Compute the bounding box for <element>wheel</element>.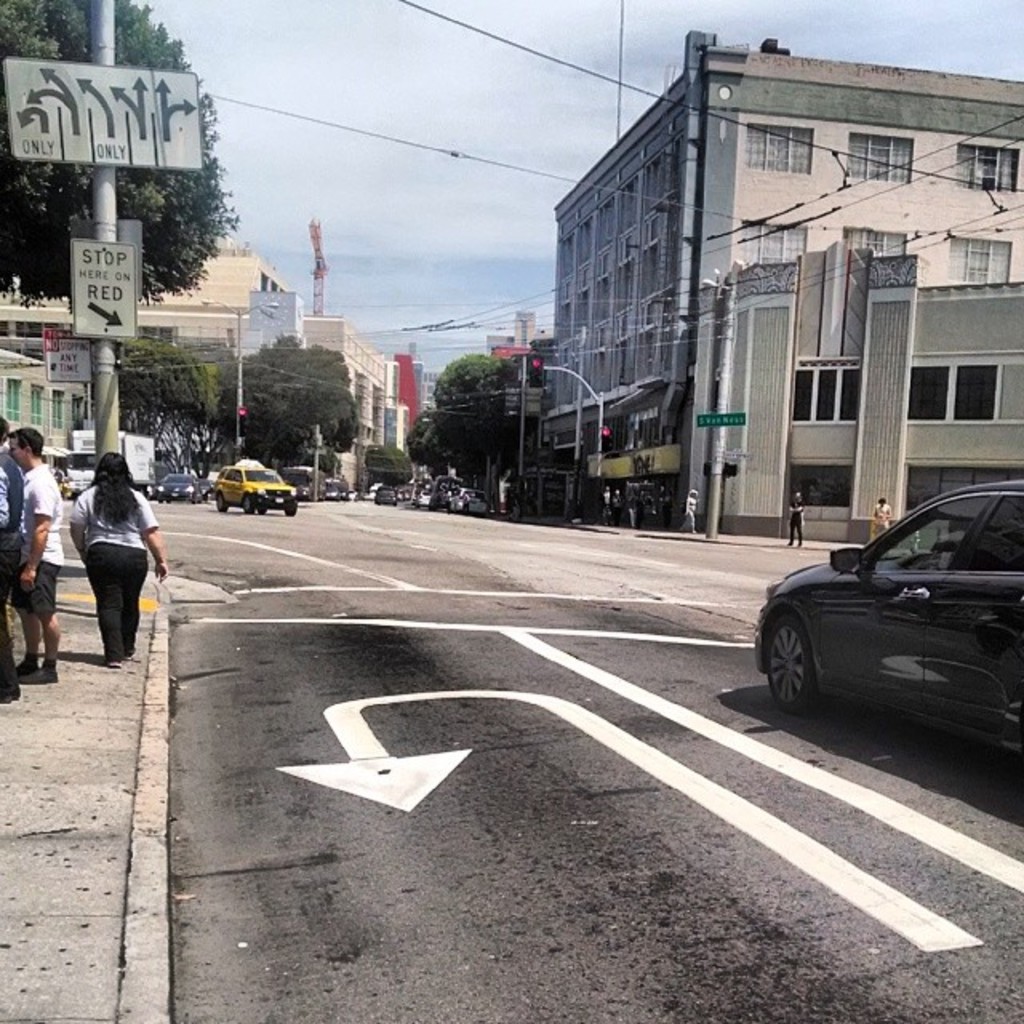
[left=394, top=499, right=395, bottom=504].
